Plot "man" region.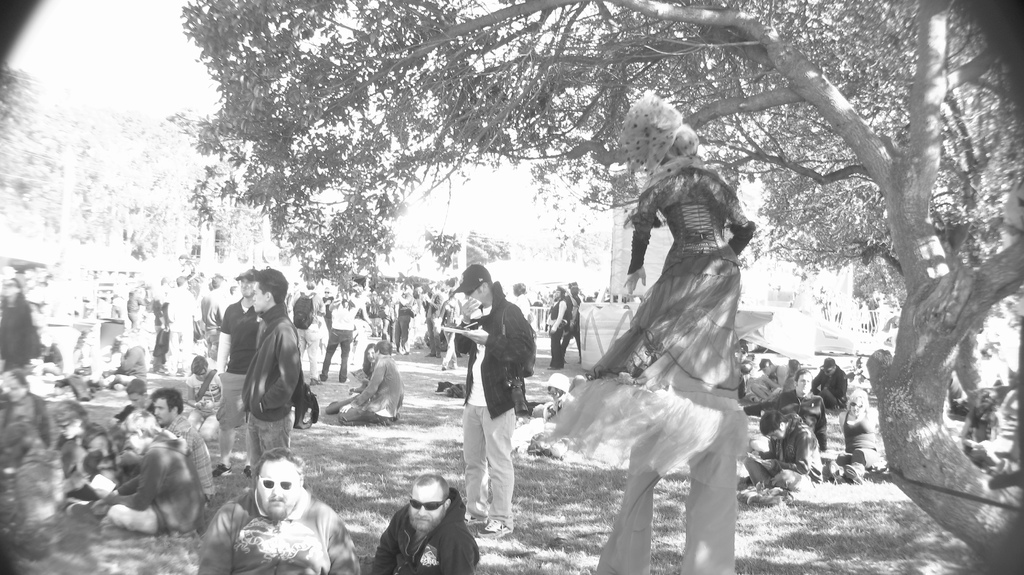
Plotted at bbox=[756, 356, 795, 404].
